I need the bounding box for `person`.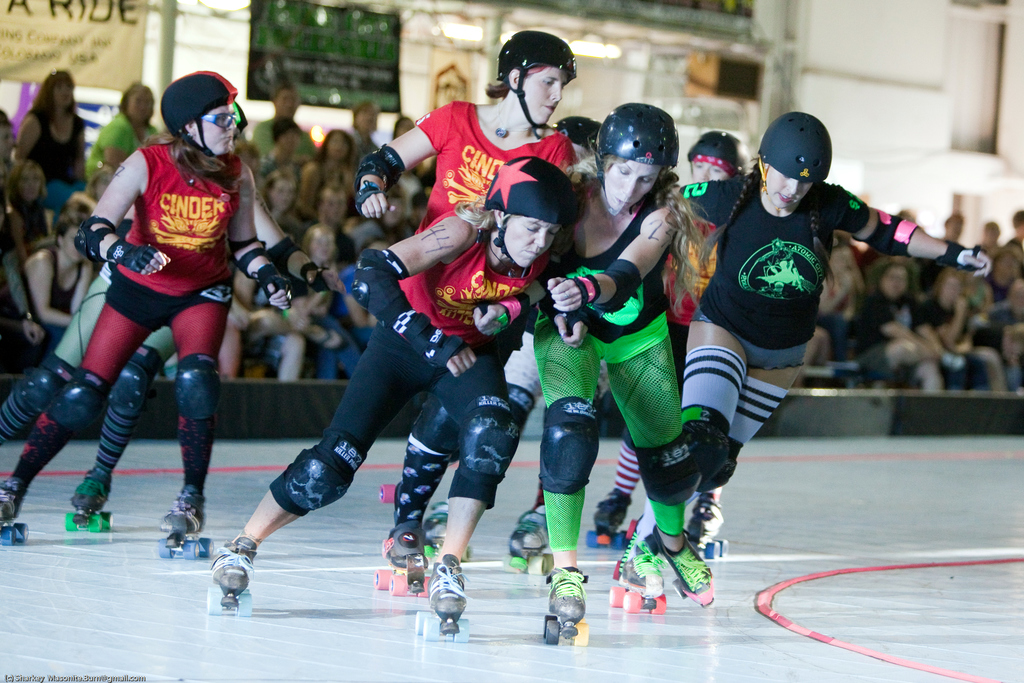
Here it is: detection(585, 126, 750, 547).
